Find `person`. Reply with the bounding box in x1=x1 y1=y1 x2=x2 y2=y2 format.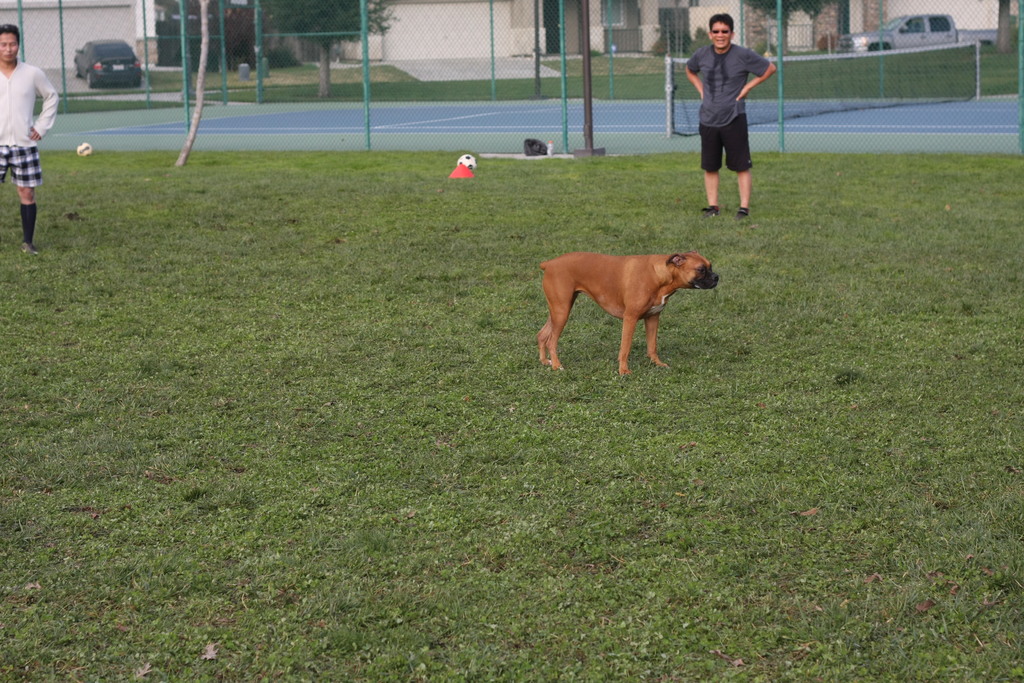
x1=0 y1=19 x2=60 y2=254.
